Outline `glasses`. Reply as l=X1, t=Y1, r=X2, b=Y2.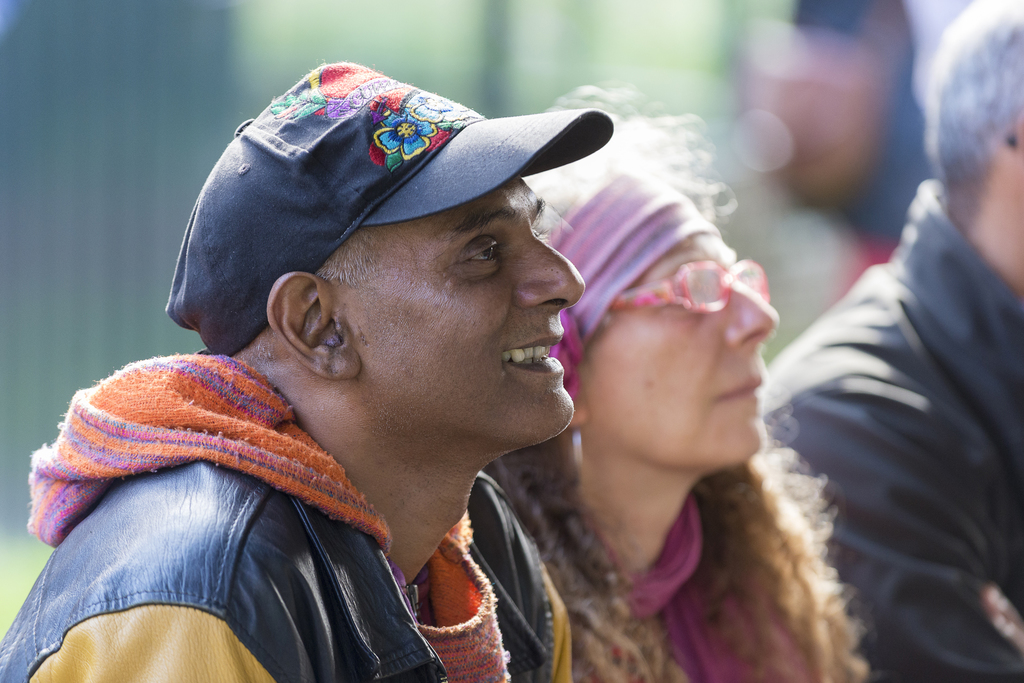
l=636, t=271, r=786, b=320.
